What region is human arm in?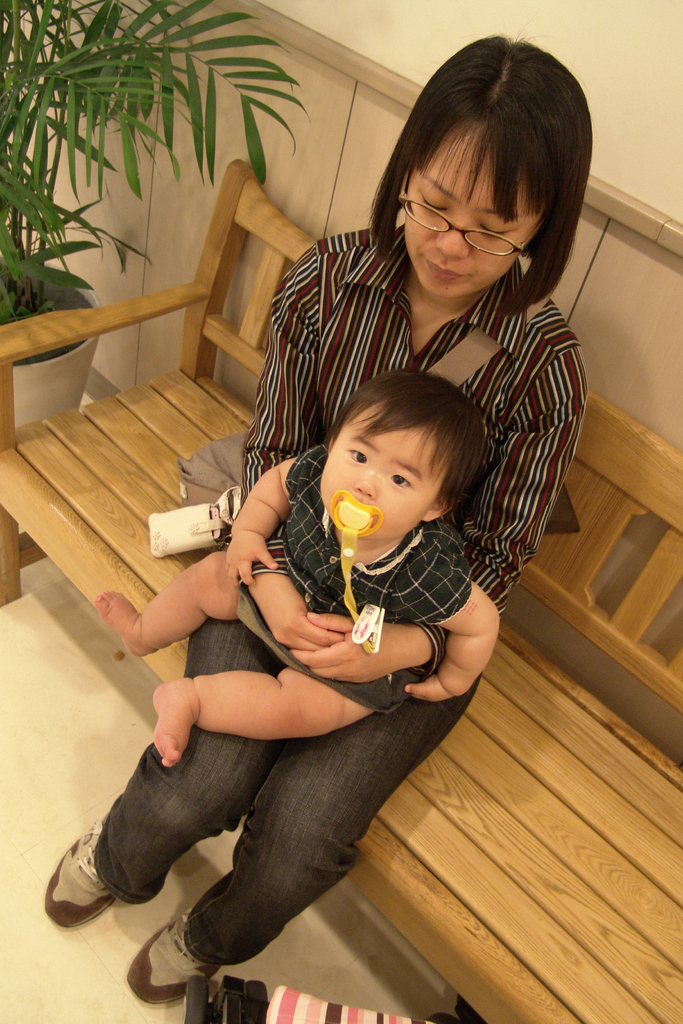
[left=391, top=547, right=502, bottom=707].
